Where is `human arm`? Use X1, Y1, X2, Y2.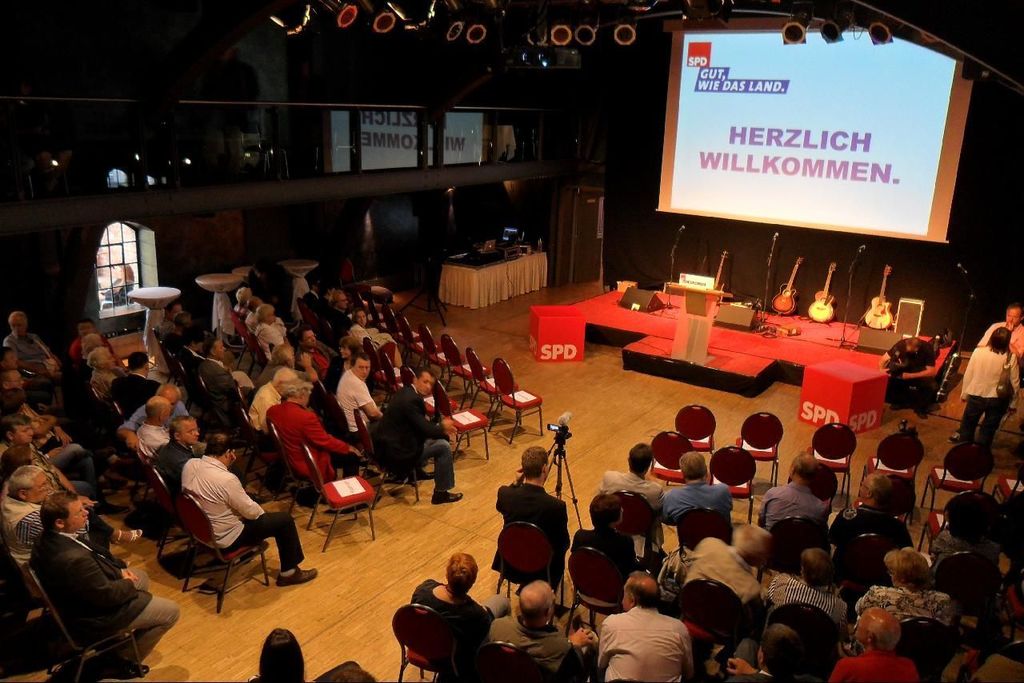
833, 654, 859, 682.
